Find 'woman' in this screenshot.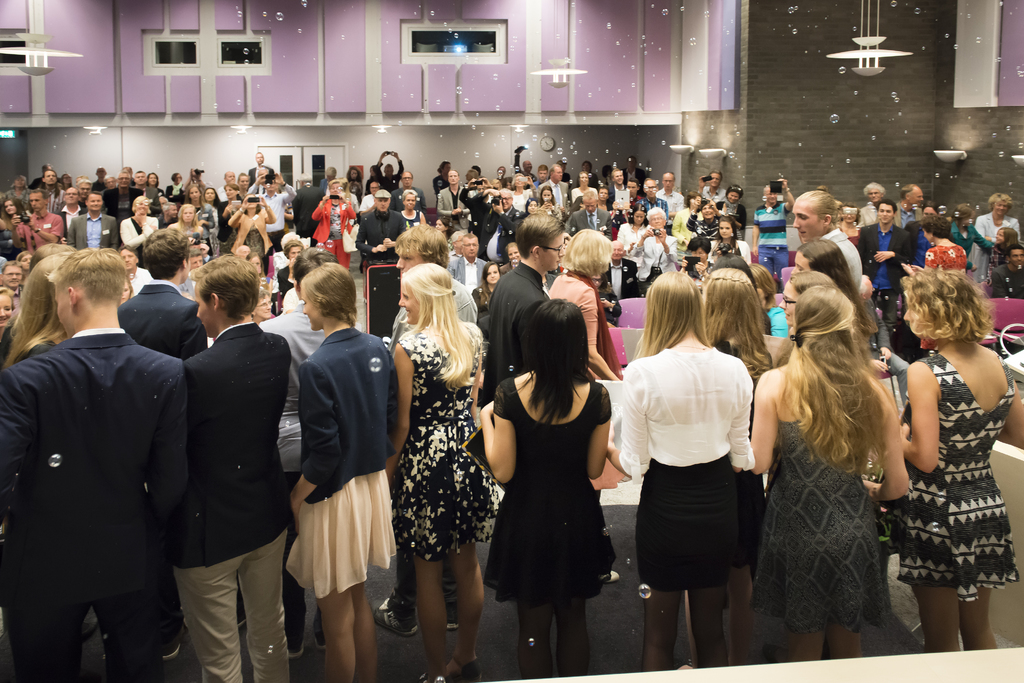
The bounding box for 'woman' is locate(167, 206, 207, 239).
